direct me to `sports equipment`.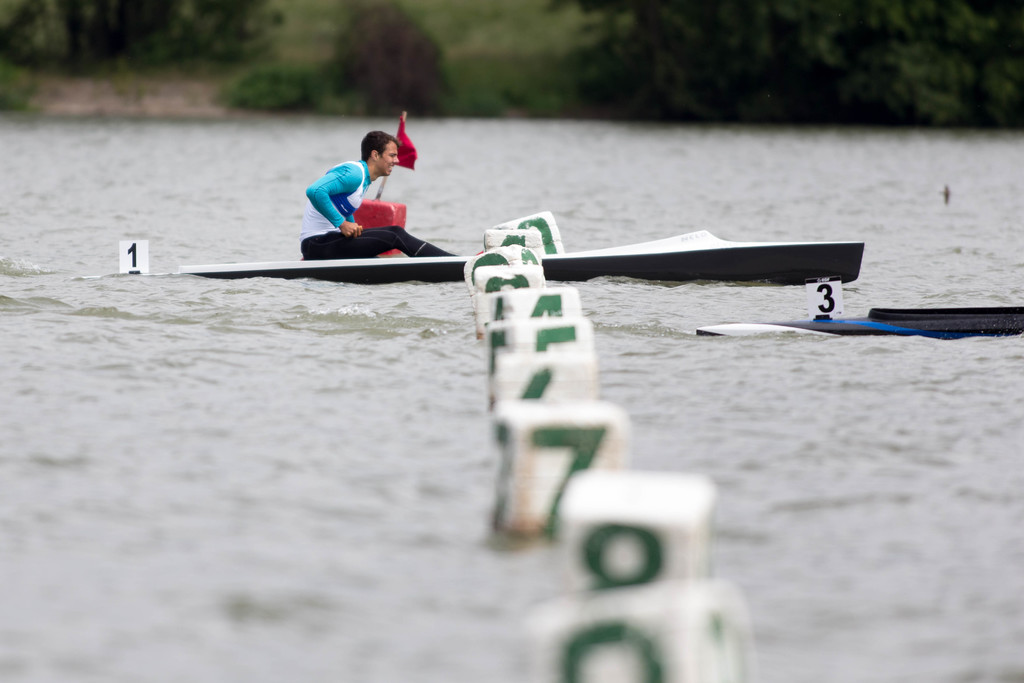
Direction: [696,306,1023,342].
